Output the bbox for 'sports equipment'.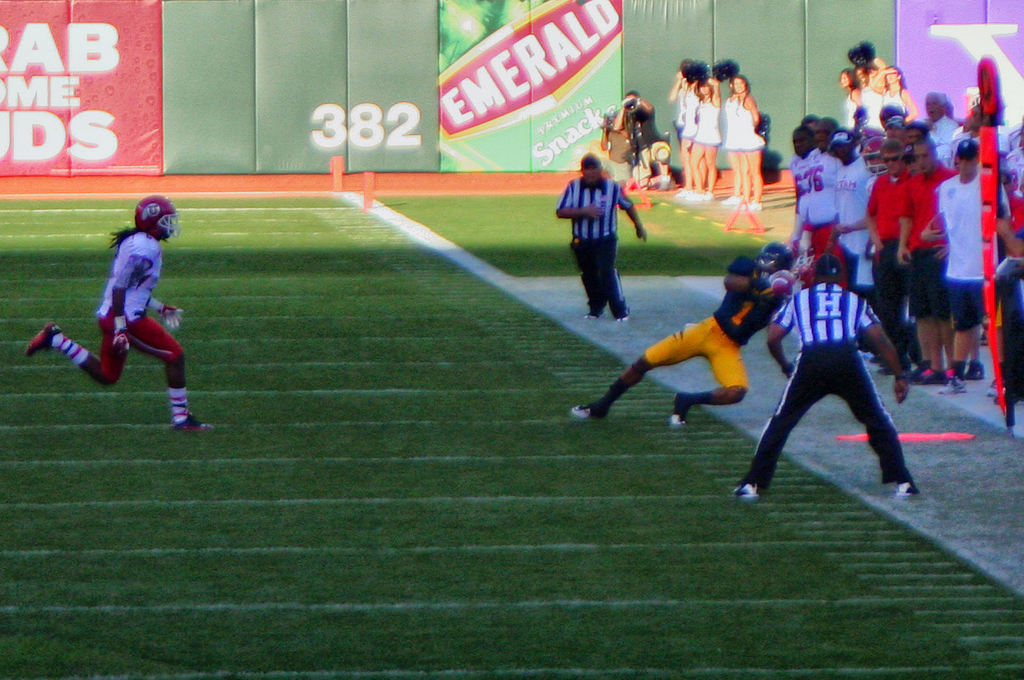
BBox(757, 243, 796, 279).
